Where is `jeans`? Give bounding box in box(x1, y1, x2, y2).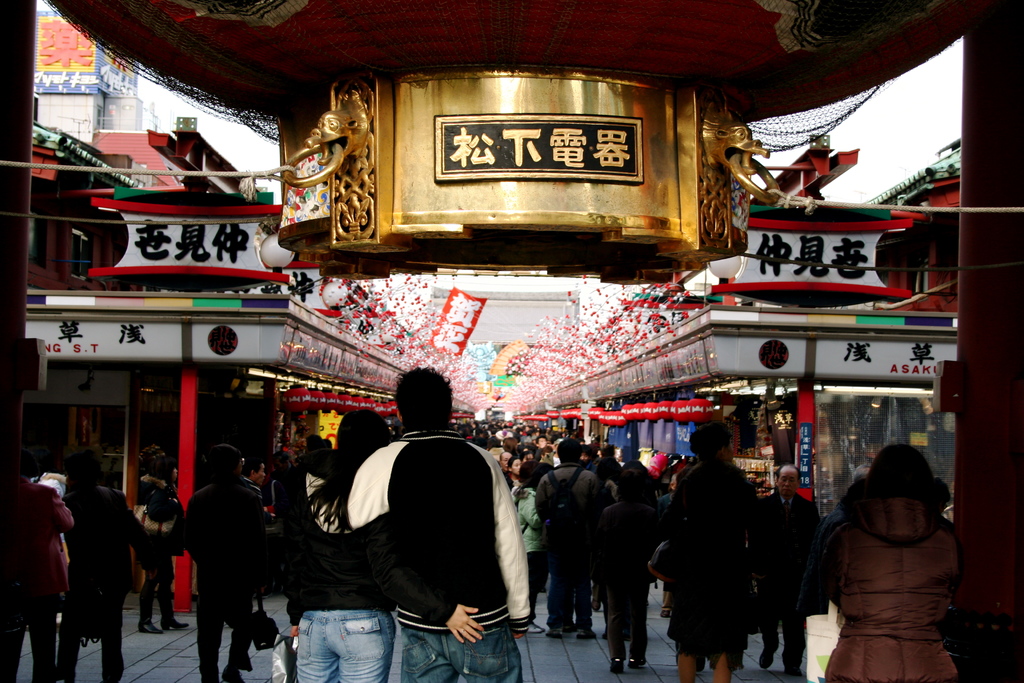
box(285, 600, 388, 682).
